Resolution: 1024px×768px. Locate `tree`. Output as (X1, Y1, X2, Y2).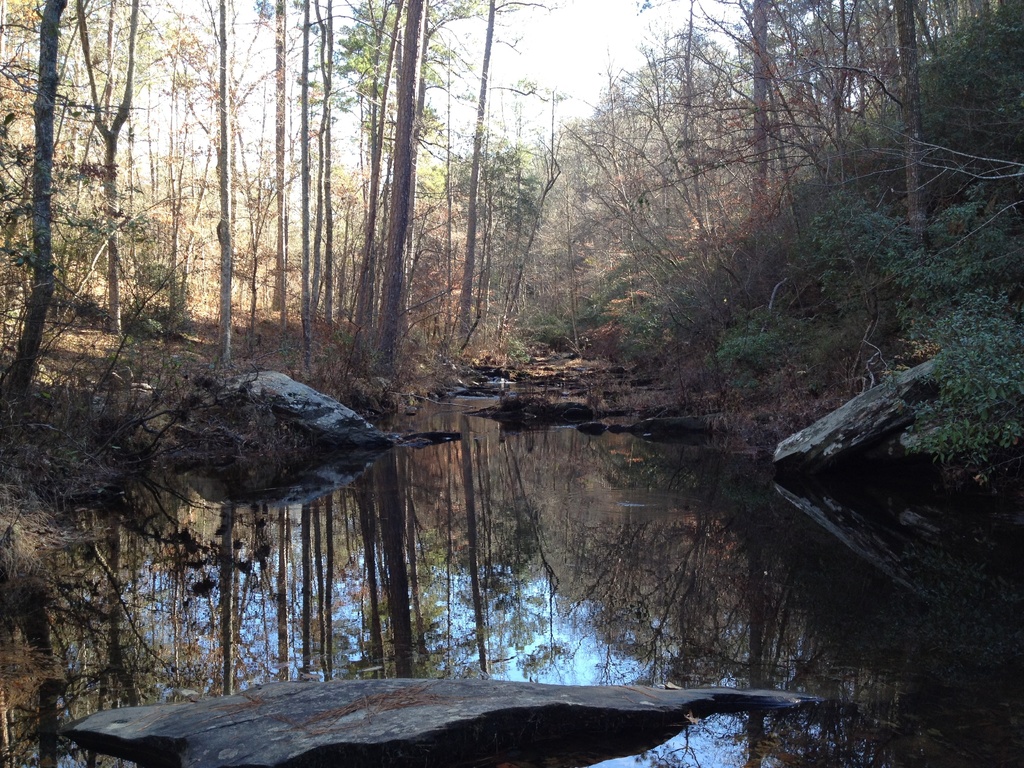
(367, 0, 426, 367).
